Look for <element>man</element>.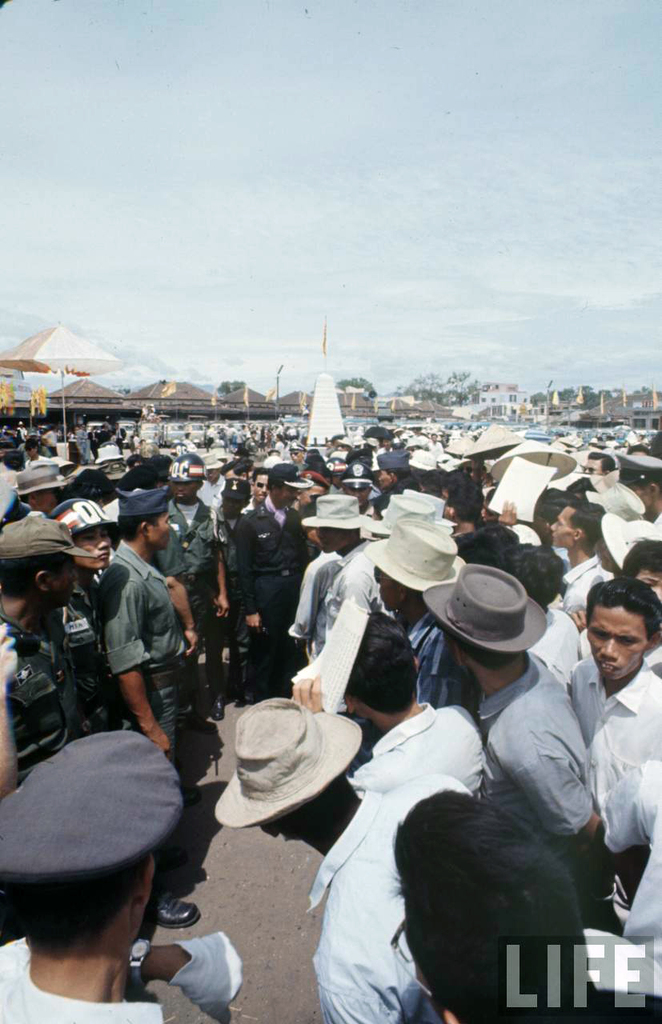
Found: locate(420, 563, 602, 862).
